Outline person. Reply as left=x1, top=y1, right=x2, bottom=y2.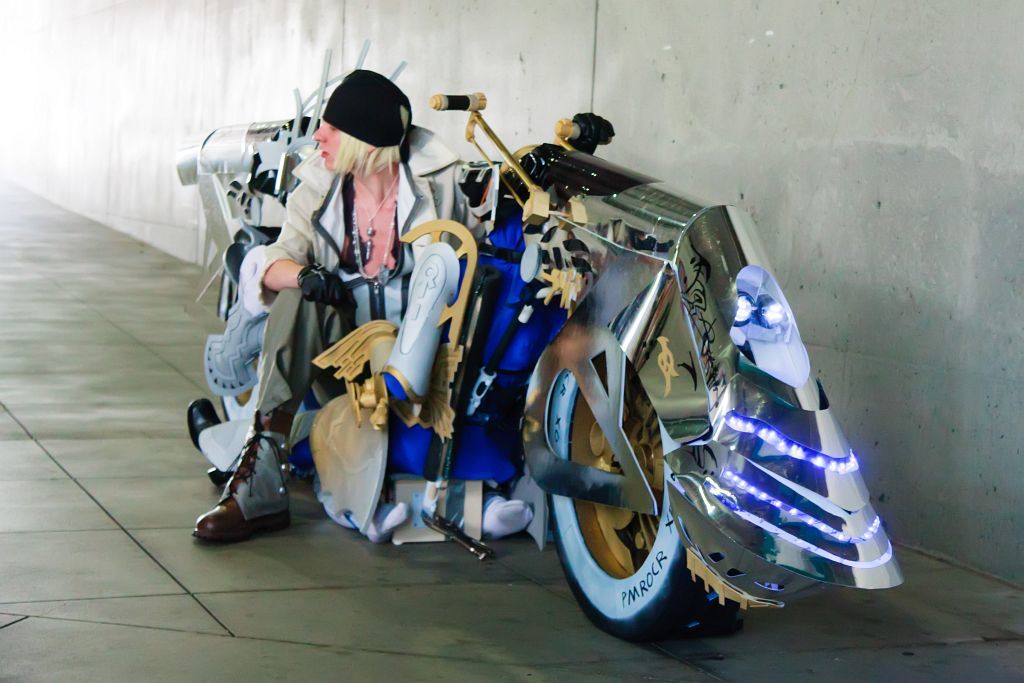
left=209, top=55, right=377, bottom=535.
